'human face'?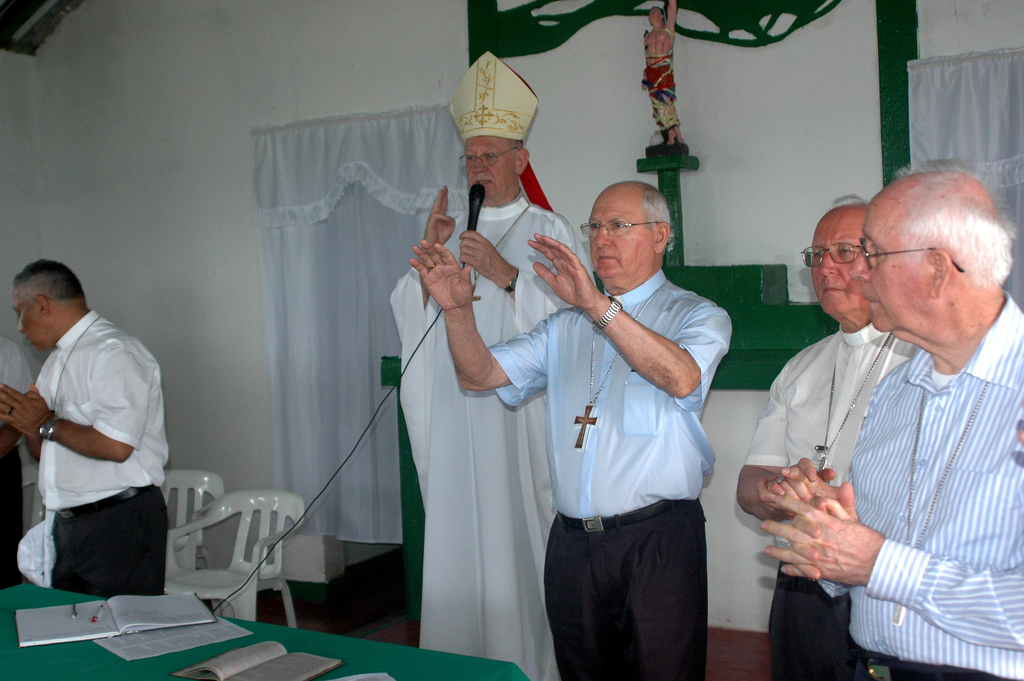
bbox(849, 199, 934, 332)
